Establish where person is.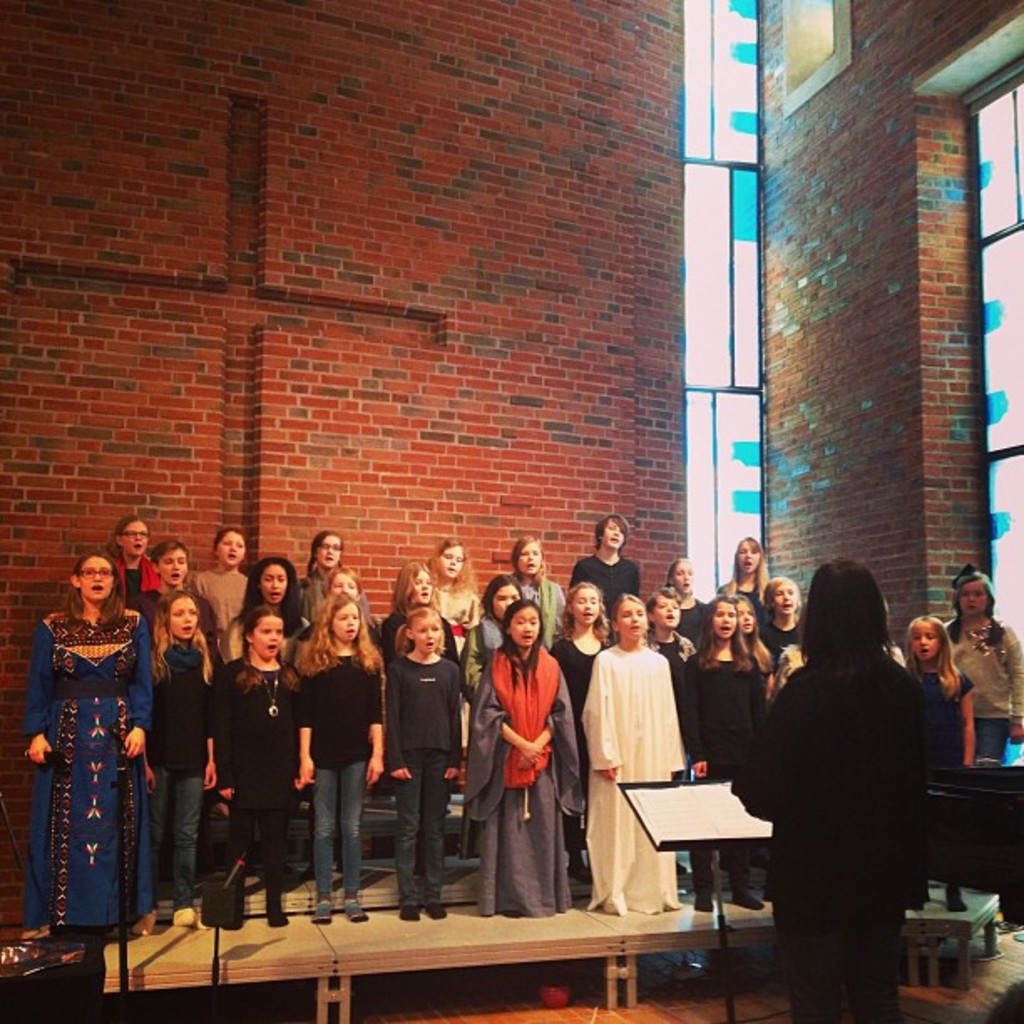
Established at region(639, 594, 693, 686).
